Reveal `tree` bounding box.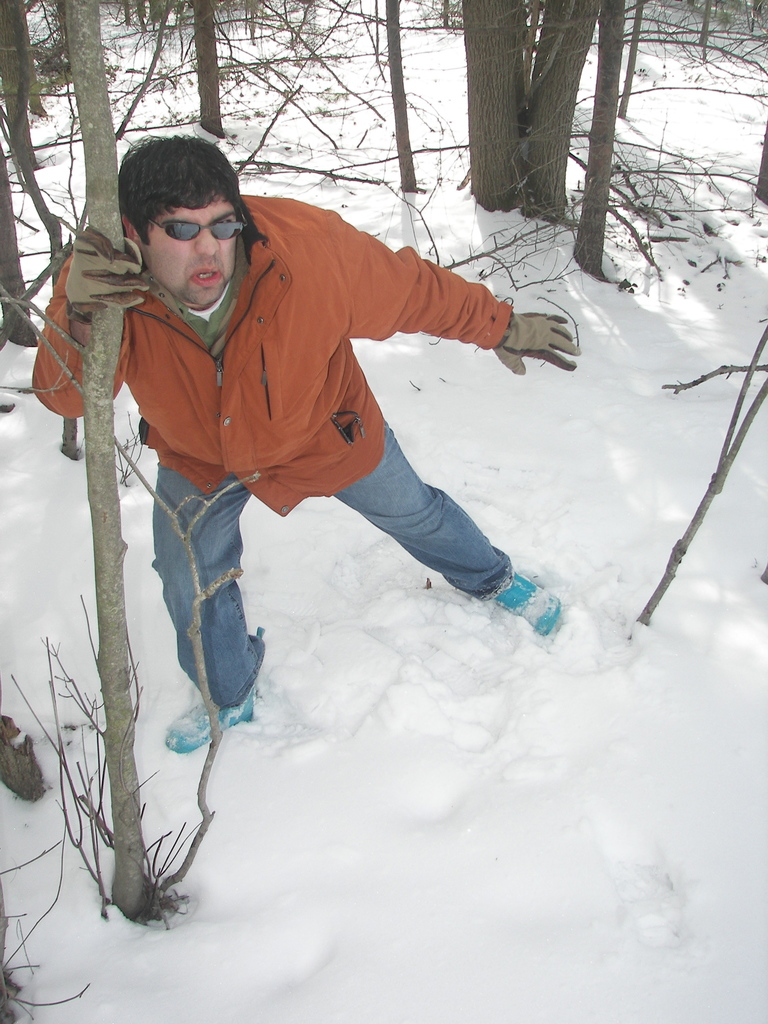
Revealed: bbox(175, 0, 239, 145).
